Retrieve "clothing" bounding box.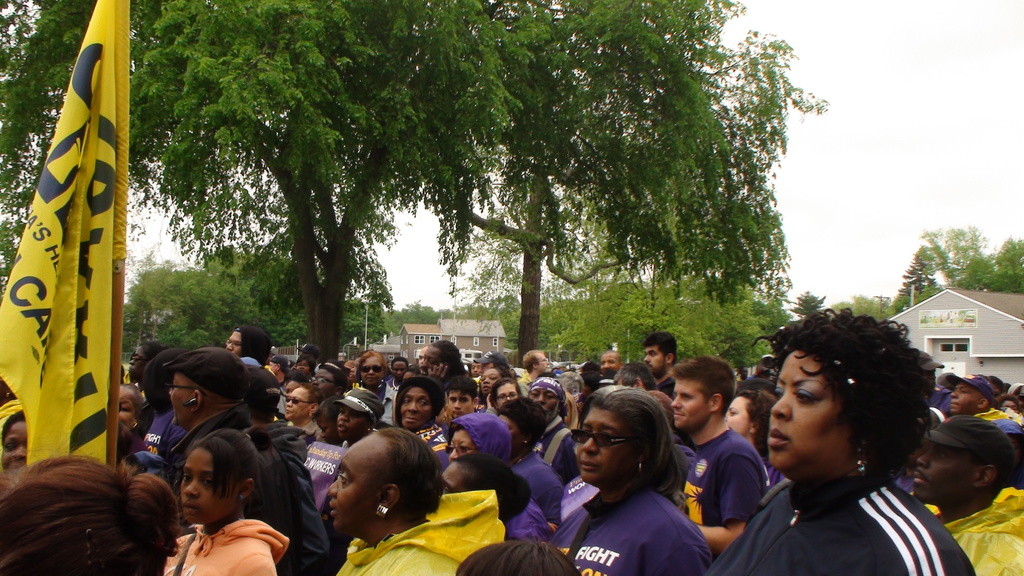
Bounding box: [x1=976, y1=404, x2=1022, y2=440].
